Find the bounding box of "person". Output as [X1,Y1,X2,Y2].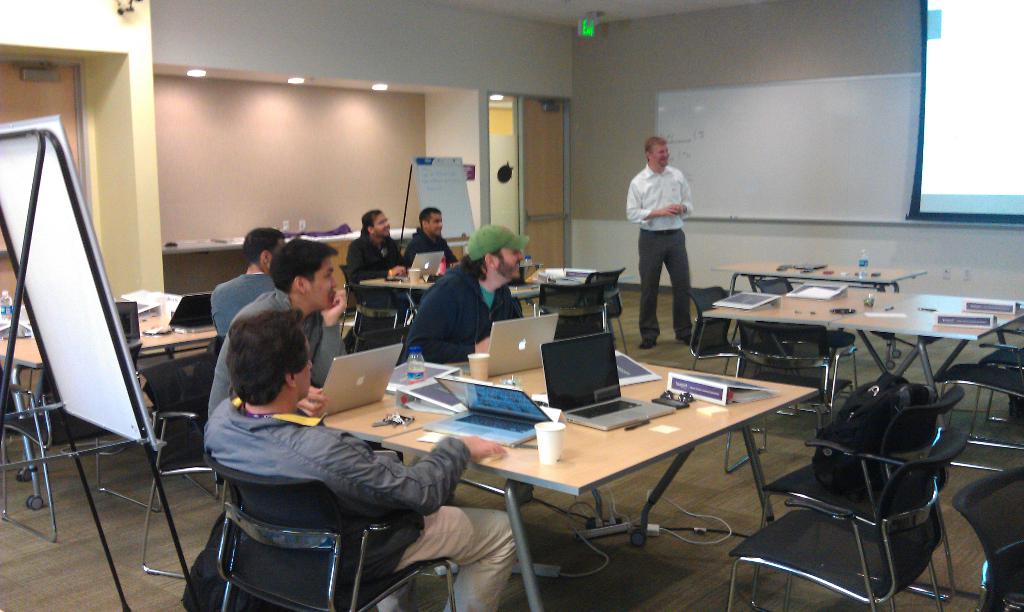
[344,202,408,348].
